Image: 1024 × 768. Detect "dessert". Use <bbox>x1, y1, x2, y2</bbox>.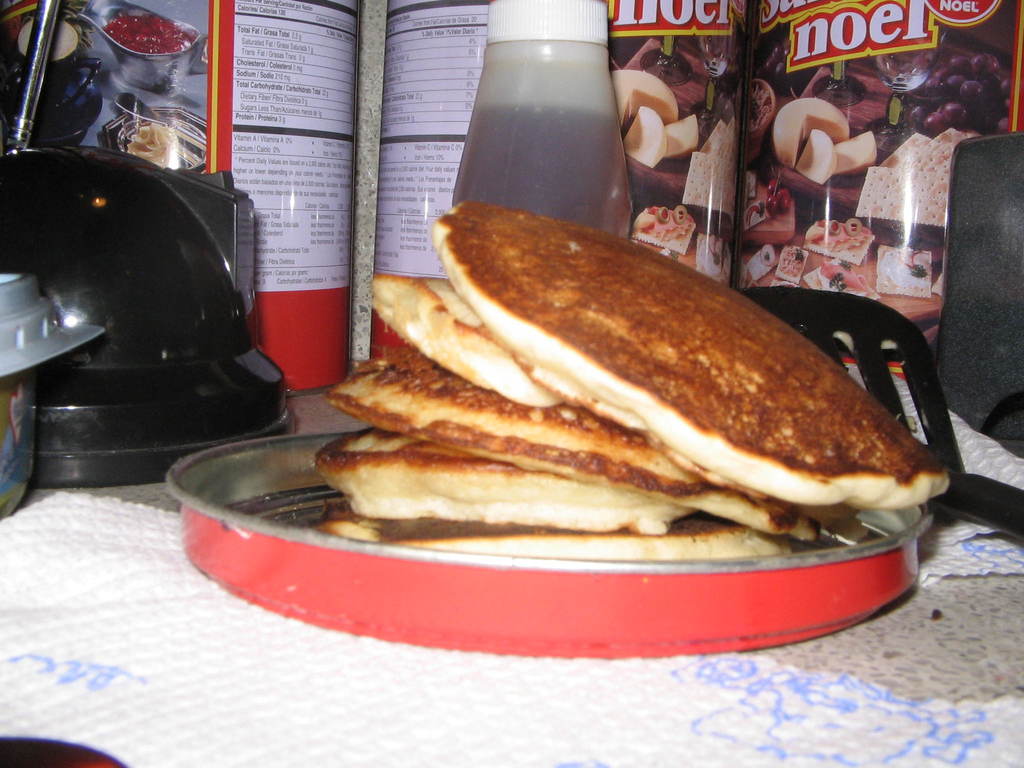
<bbox>330, 441, 689, 525</bbox>.
